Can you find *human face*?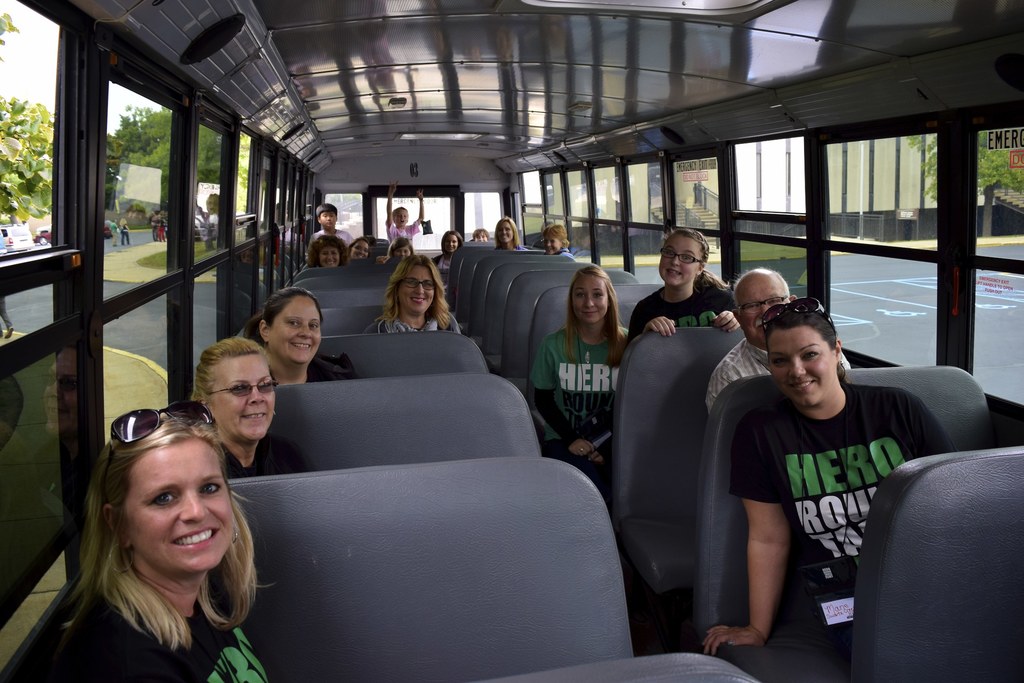
Yes, bounding box: <box>318,211,336,226</box>.
